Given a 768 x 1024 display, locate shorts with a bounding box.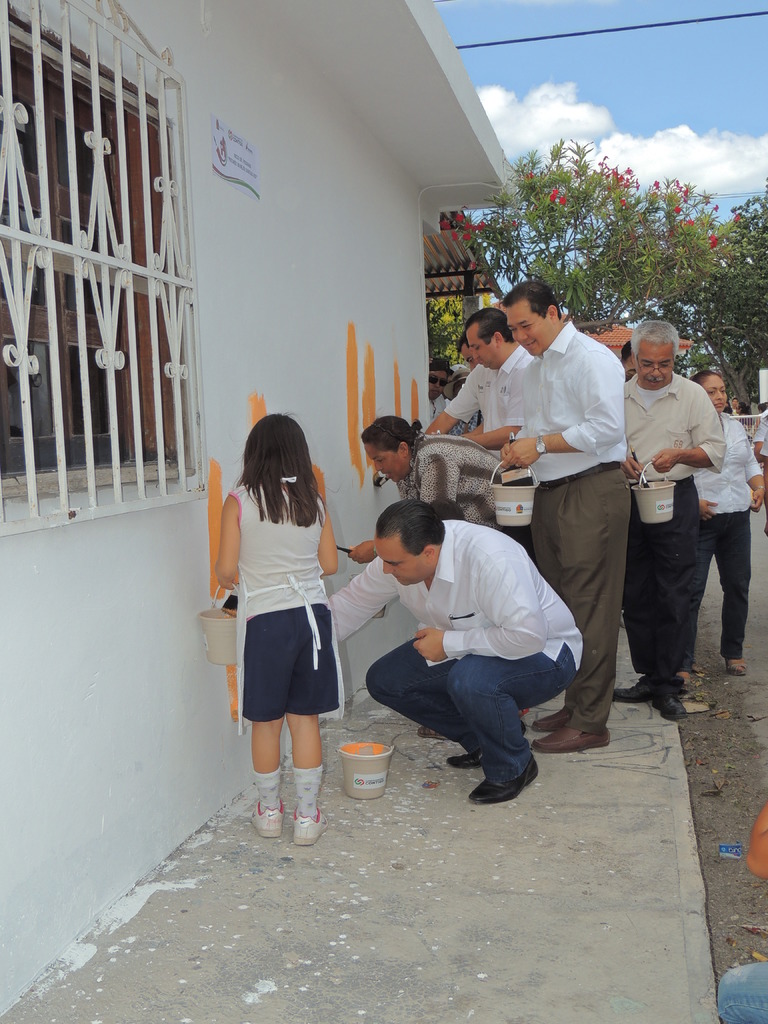
Located: select_region(237, 625, 340, 724).
